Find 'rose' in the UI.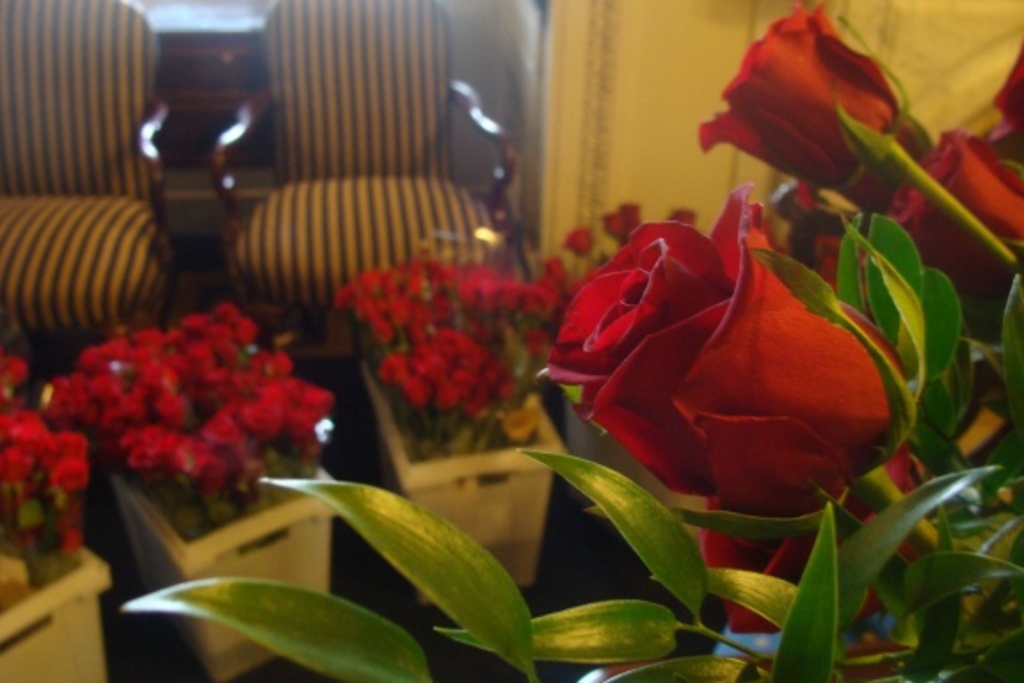
UI element at (702,0,905,183).
